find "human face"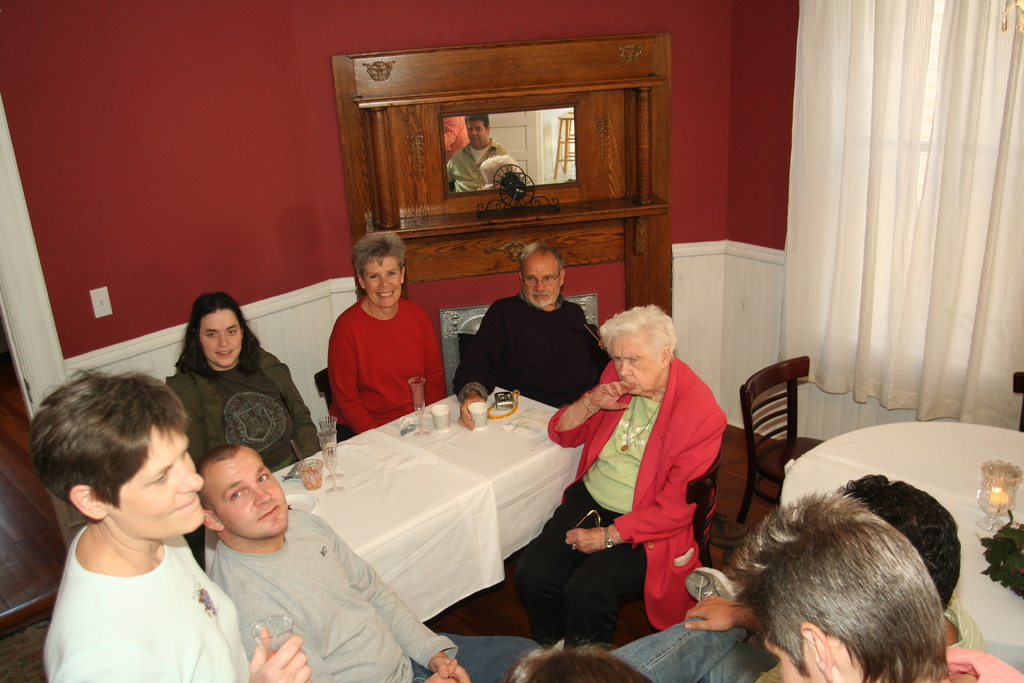
109,422,205,539
